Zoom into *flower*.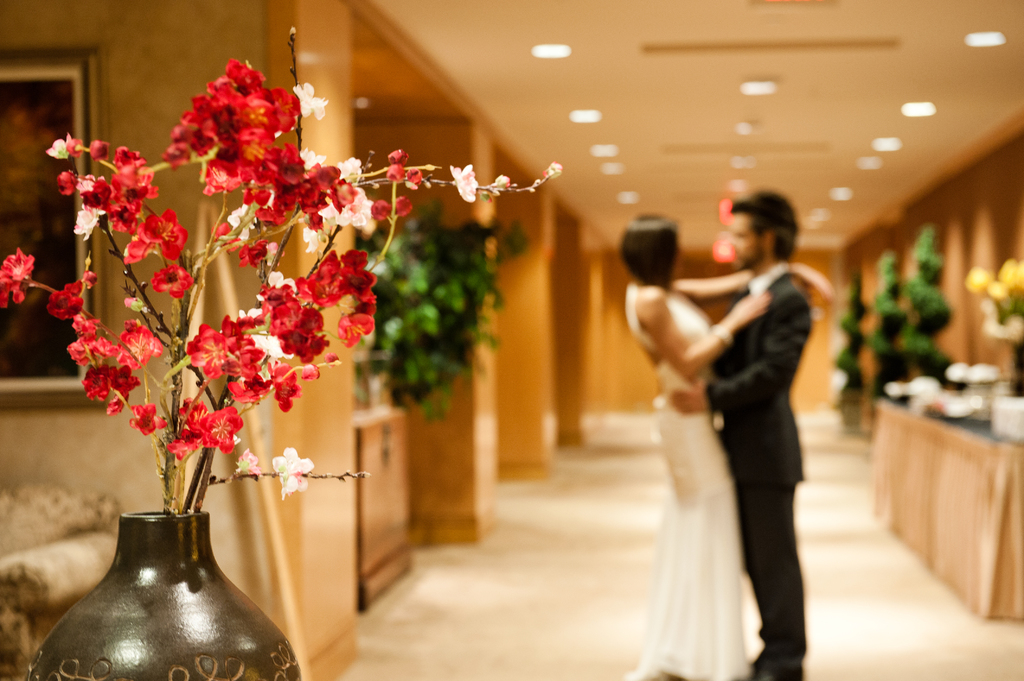
Zoom target: x1=305 y1=149 x2=328 y2=167.
